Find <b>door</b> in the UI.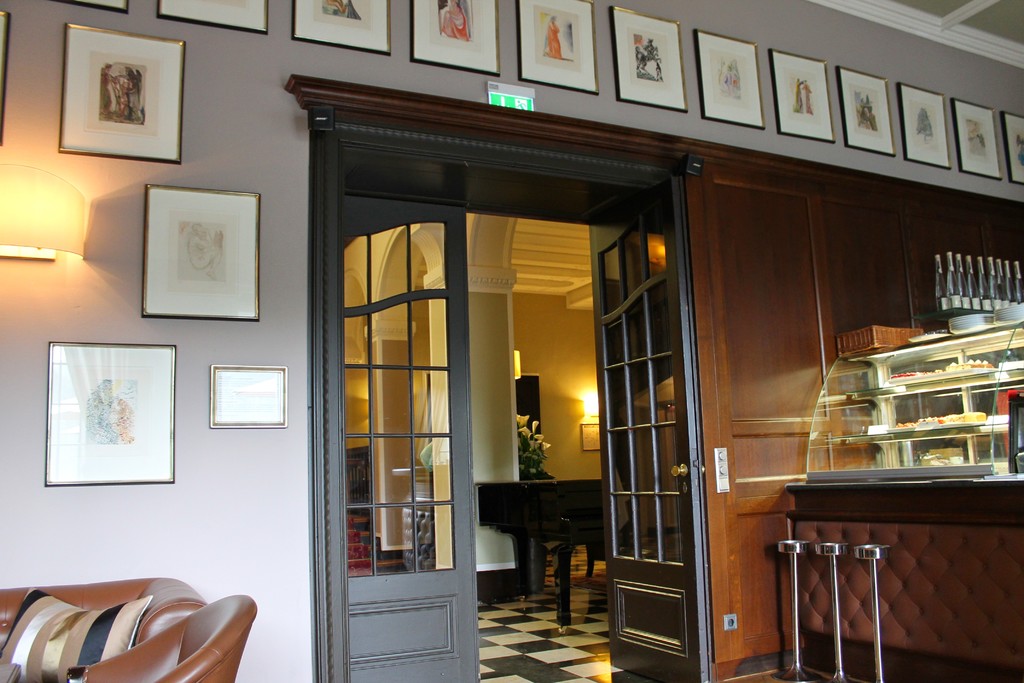
UI element at <bbox>585, 178, 711, 682</bbox>.
